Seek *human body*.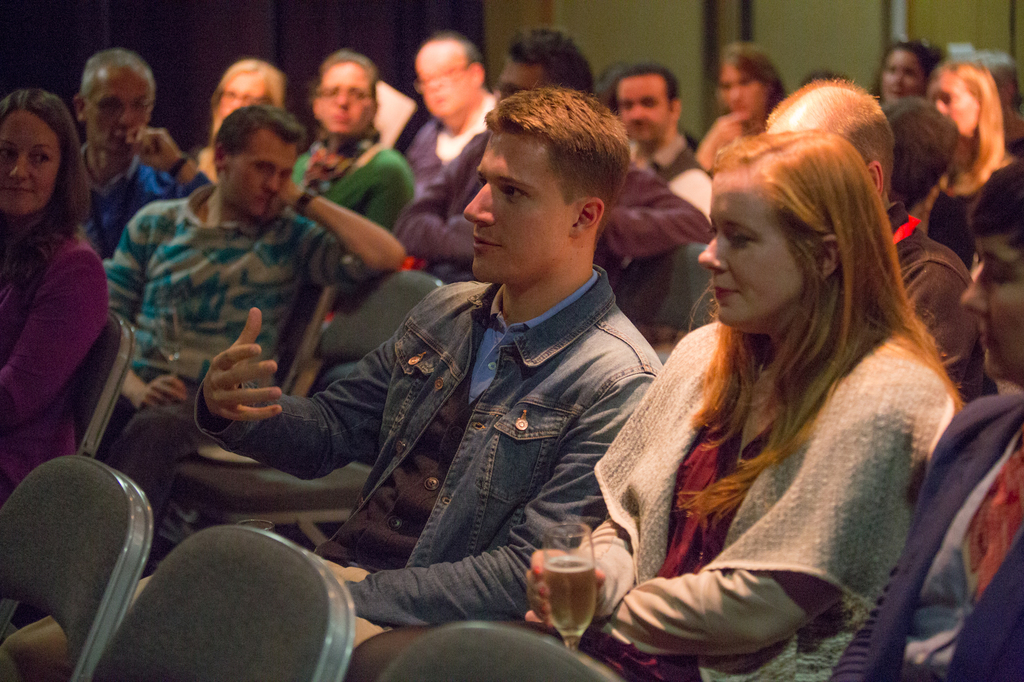
left=696, top=45, right=788, bottom=170.
